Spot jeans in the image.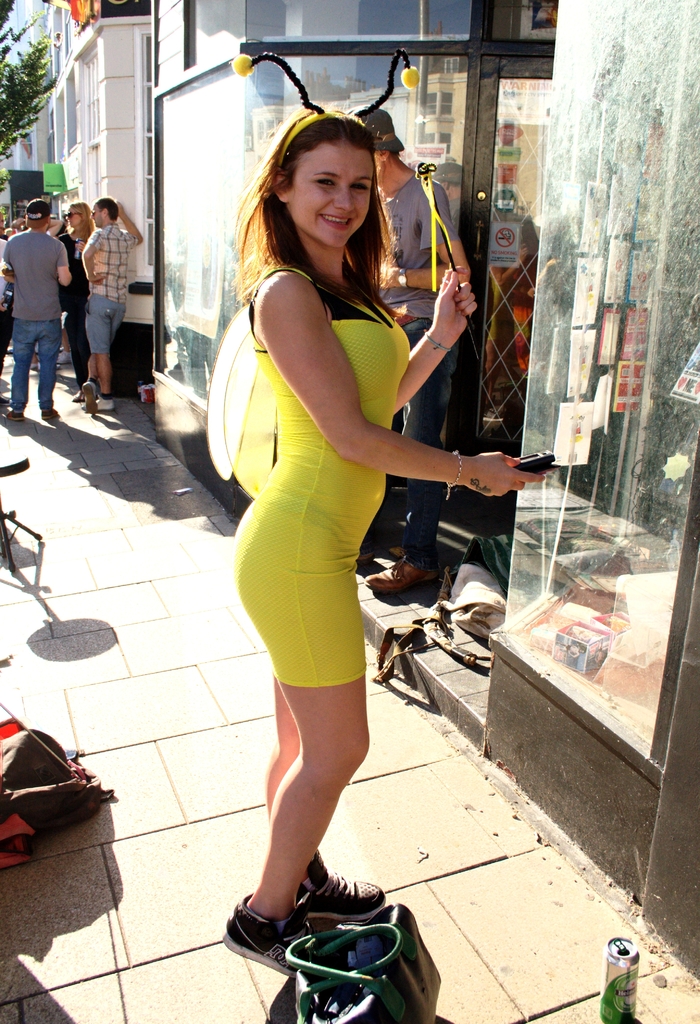
jeans found at BBox(8, 319, 62, 408).
